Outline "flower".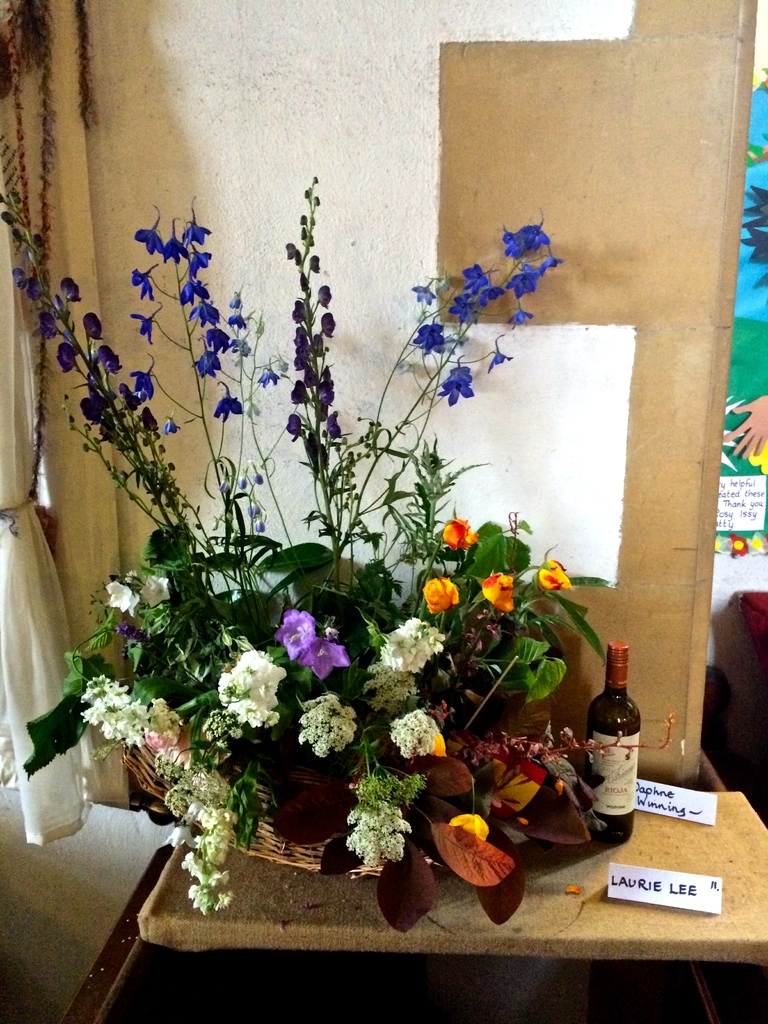
Outline: <bbox>274, 608, 314, 666</bbox>.
